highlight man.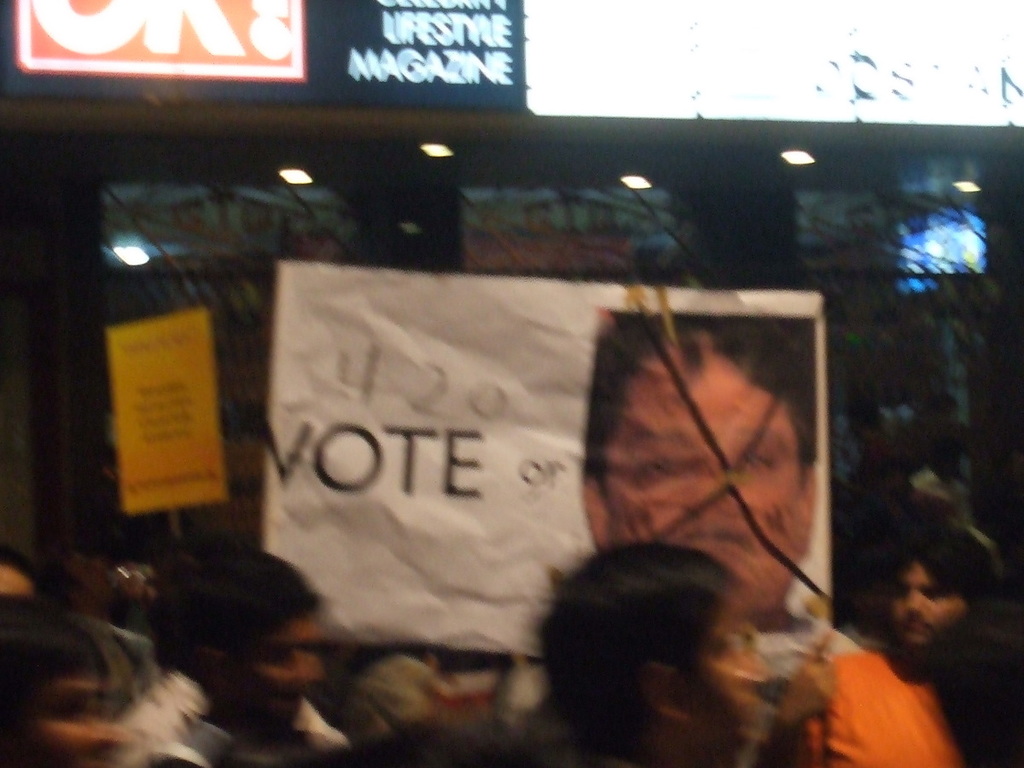
Highlighted region: box=[152, 547, 335, 767].
